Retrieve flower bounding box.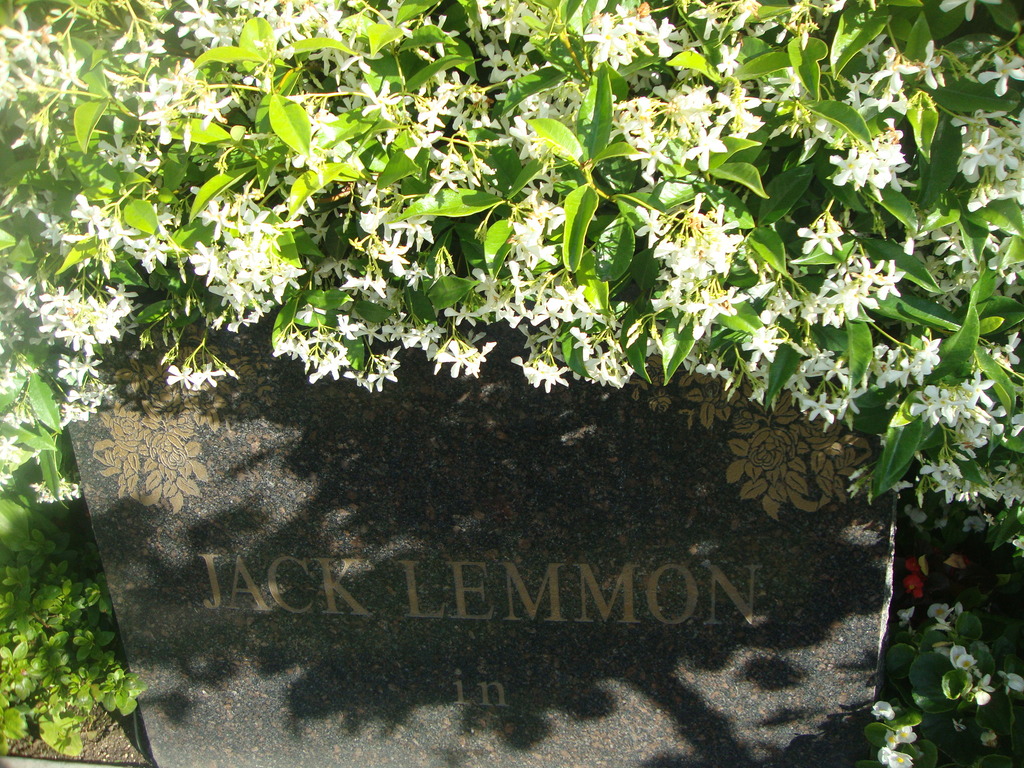
Bounding box: (996,669,1023,696).
